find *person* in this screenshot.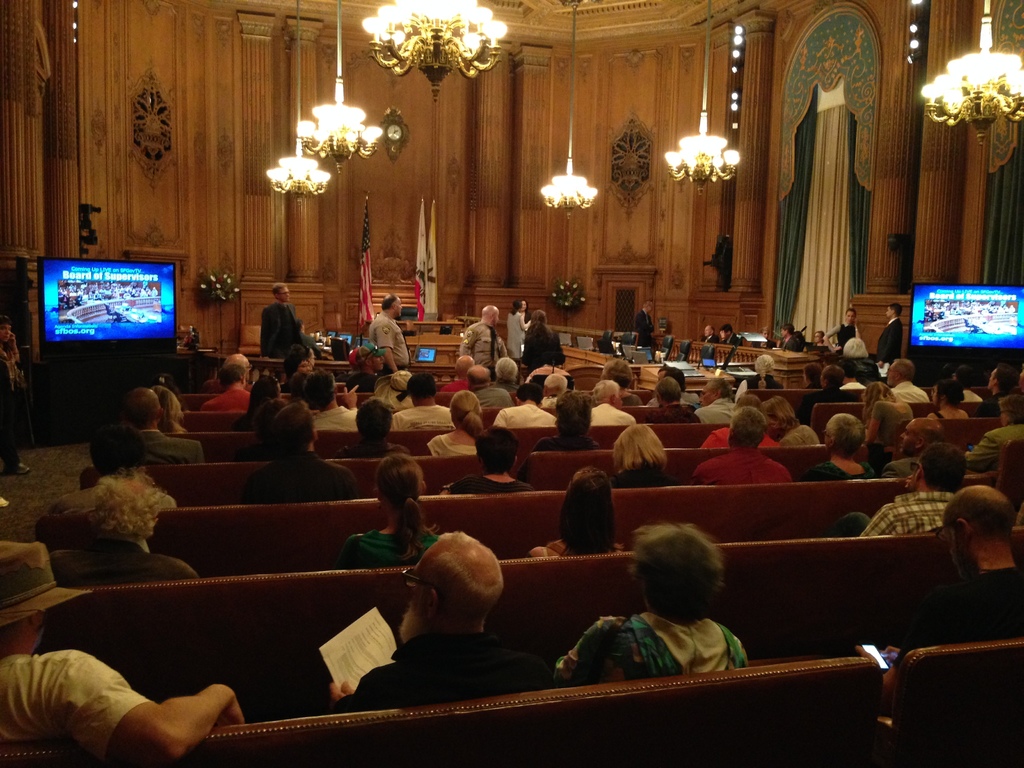
The bounding box for *person* is detection(527, 466, 625, 561).
